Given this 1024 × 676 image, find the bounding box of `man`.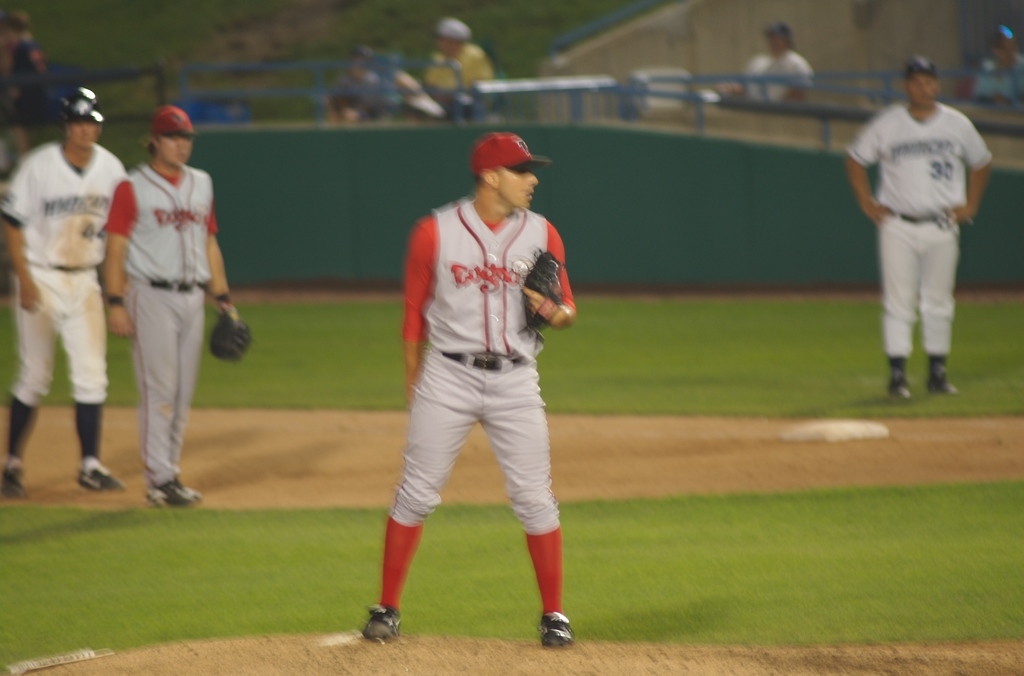
(0,92,129,495).
